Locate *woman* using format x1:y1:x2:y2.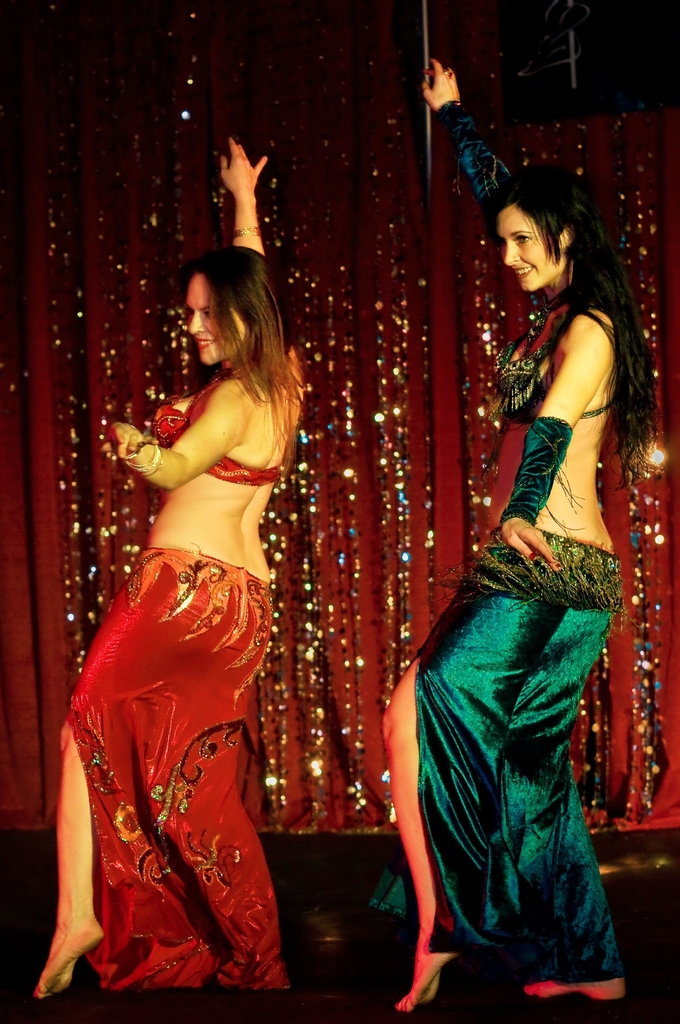
46:175:320:1004.
